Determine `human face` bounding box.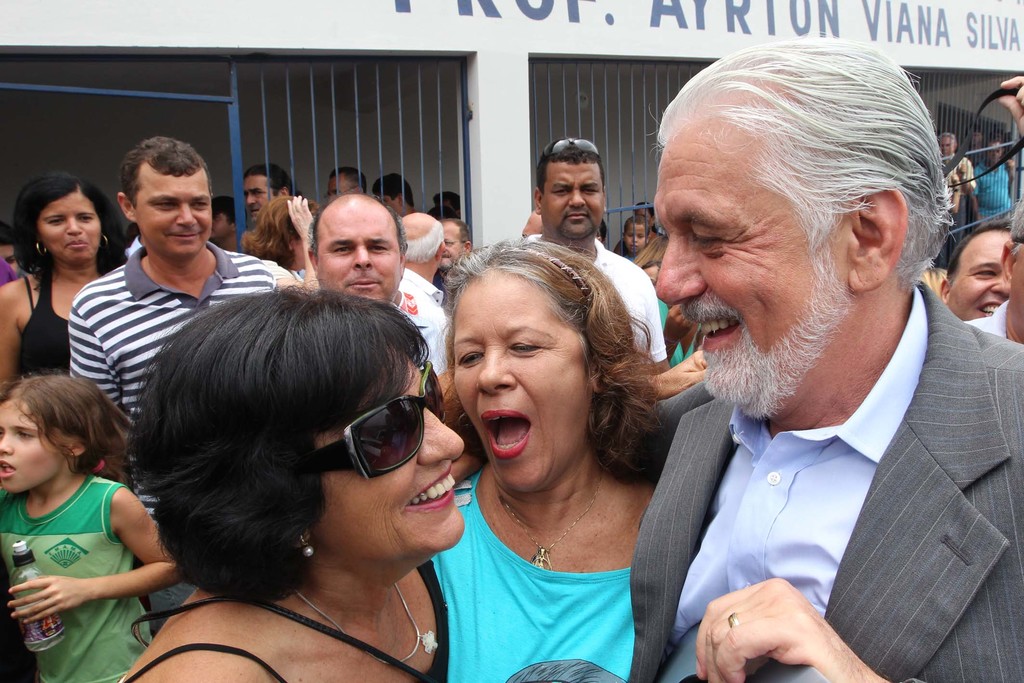
Determined: pyautogui.locateOnScreen(0, 400, 66, 493).
